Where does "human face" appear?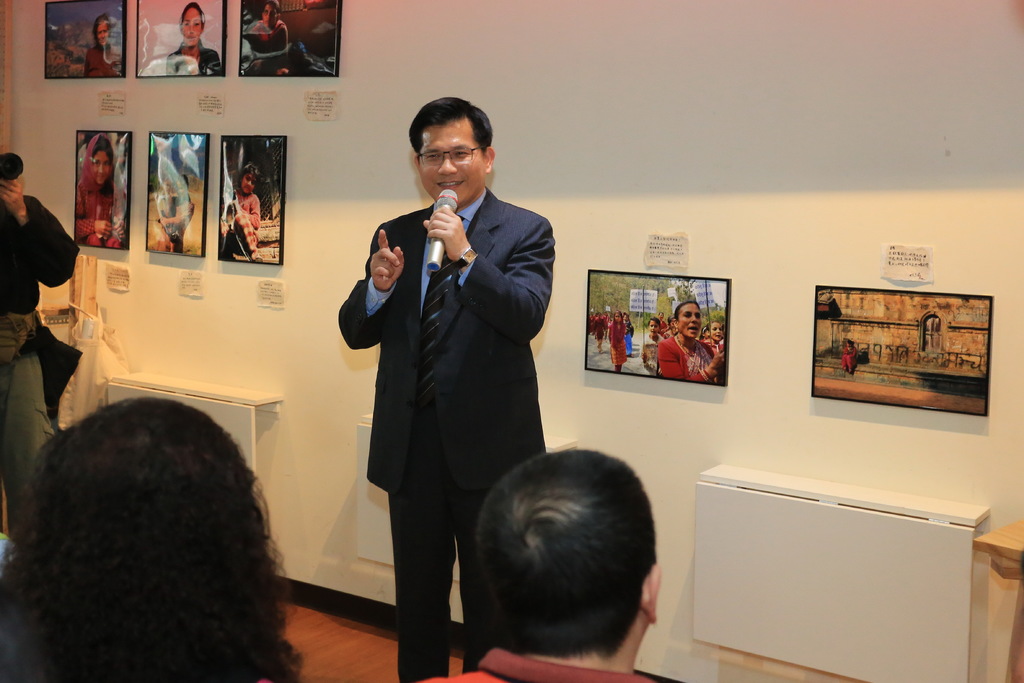
Appears at crop(86, 144, 113, 186).
